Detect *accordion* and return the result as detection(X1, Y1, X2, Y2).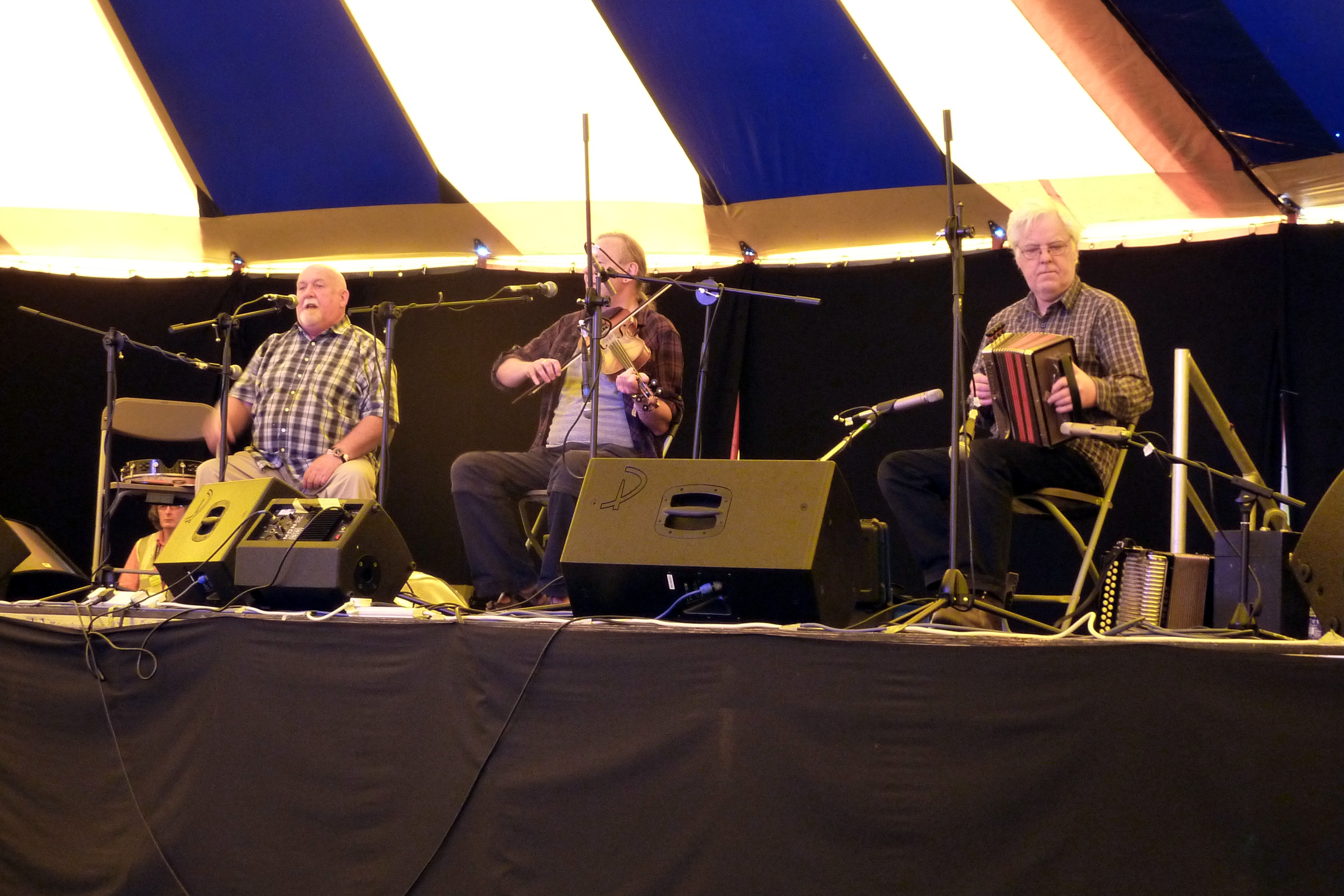
detection(373, 122, 405, 173).
